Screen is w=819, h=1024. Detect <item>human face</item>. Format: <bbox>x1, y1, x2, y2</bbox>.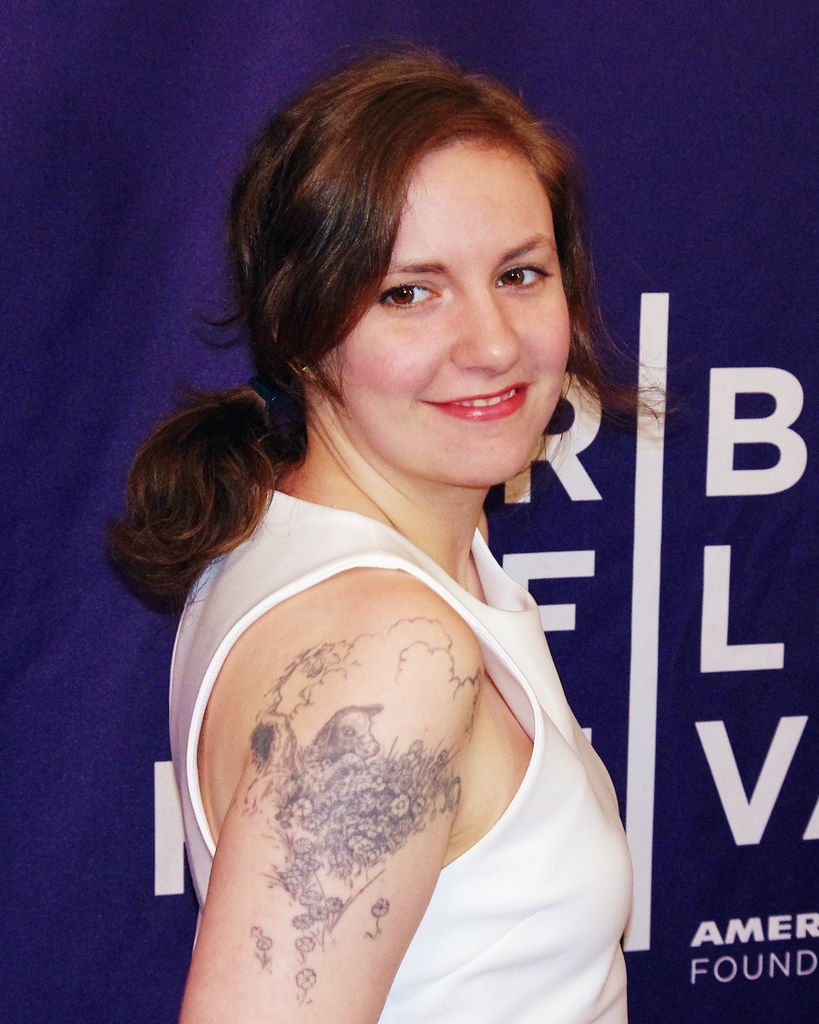
<bbox>318, 134, 573, 483</bbox>.
